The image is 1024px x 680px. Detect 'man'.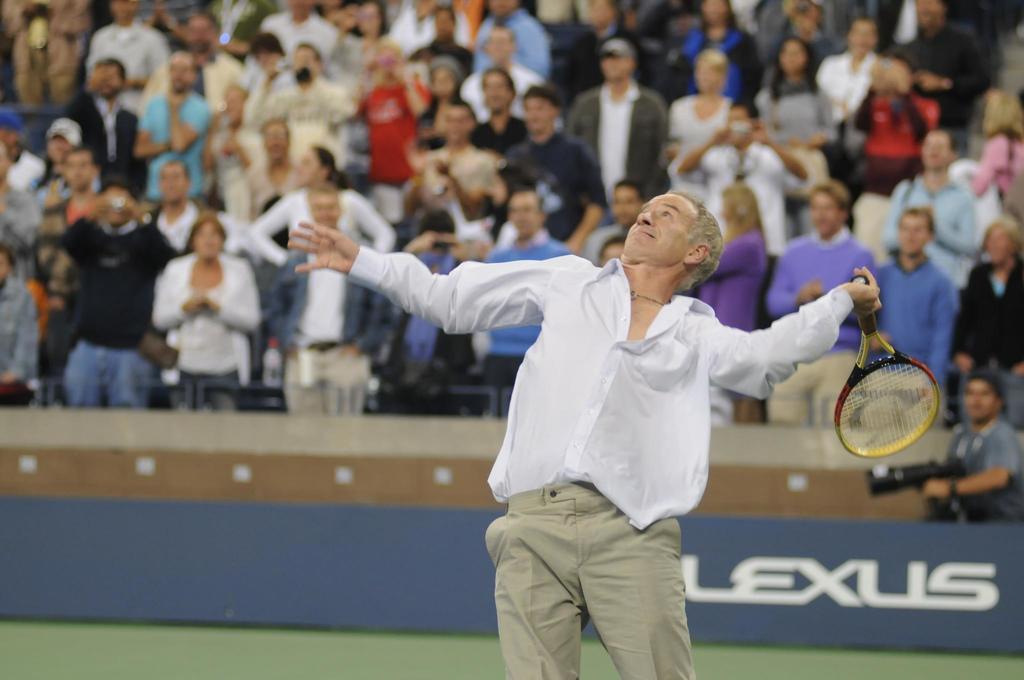
Detection: bbox=[502, 72, 605, 260].
